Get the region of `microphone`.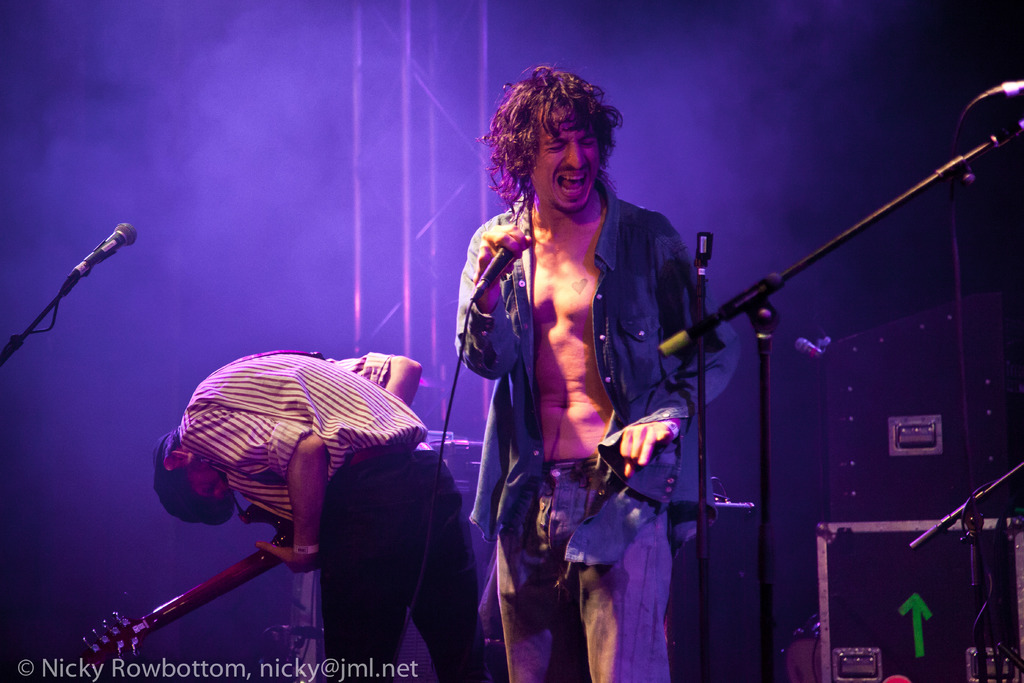
bbox(468, 227, 526, 293).
